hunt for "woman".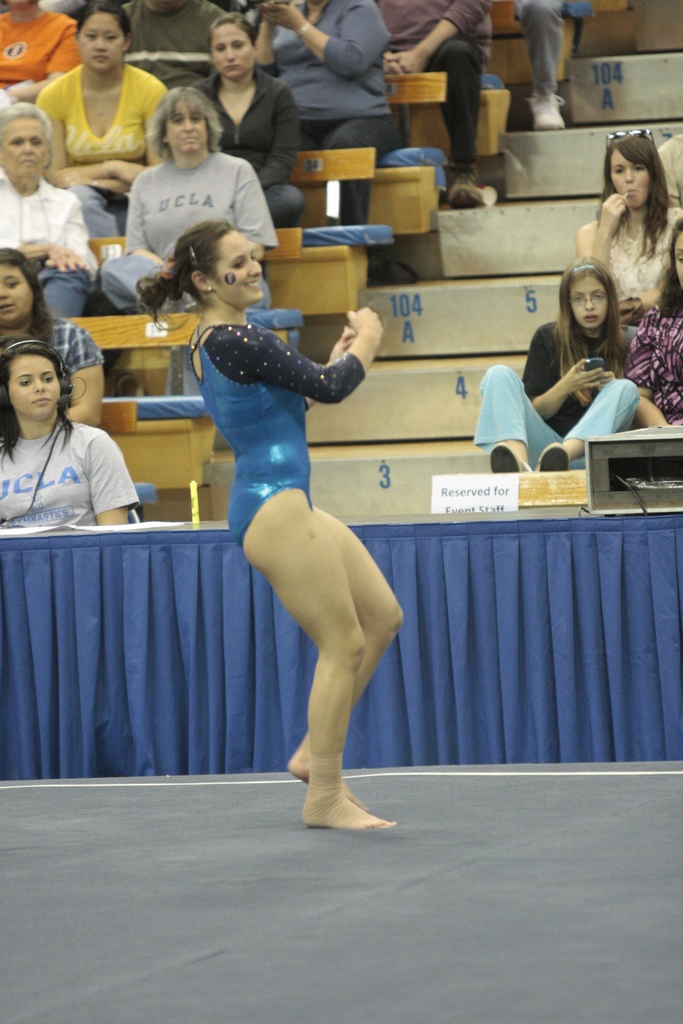
Hunted down at 106:82:286:321.
